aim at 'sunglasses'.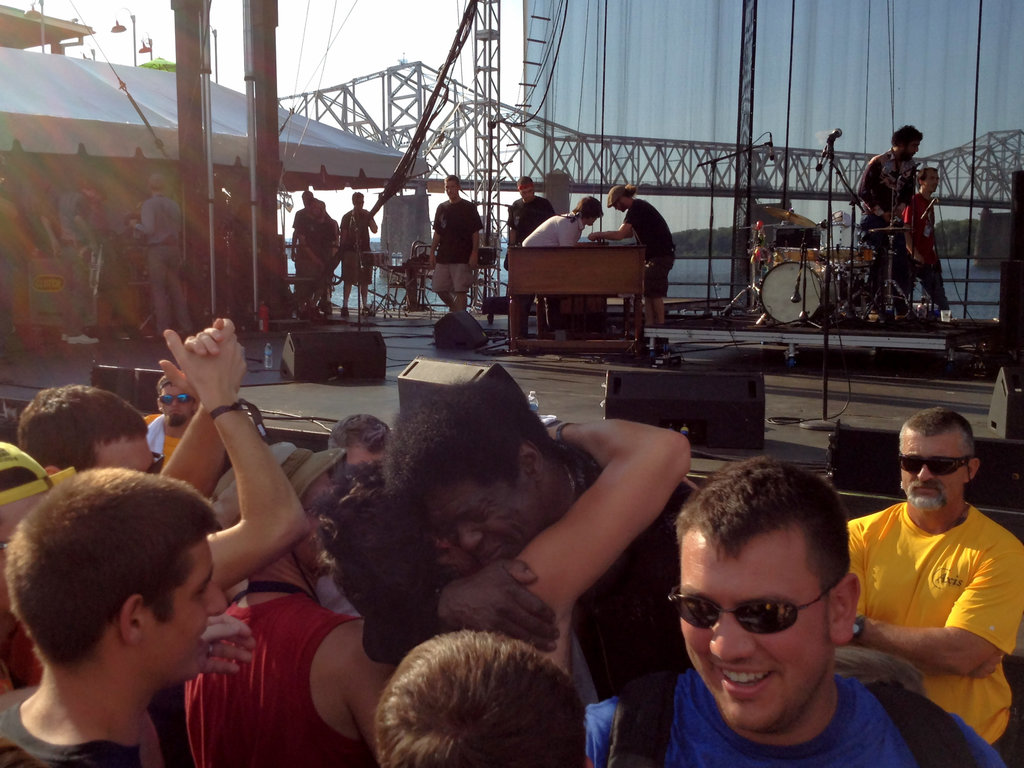
Aimed at [x1=666, y1=584, x2=829, y2=636].
